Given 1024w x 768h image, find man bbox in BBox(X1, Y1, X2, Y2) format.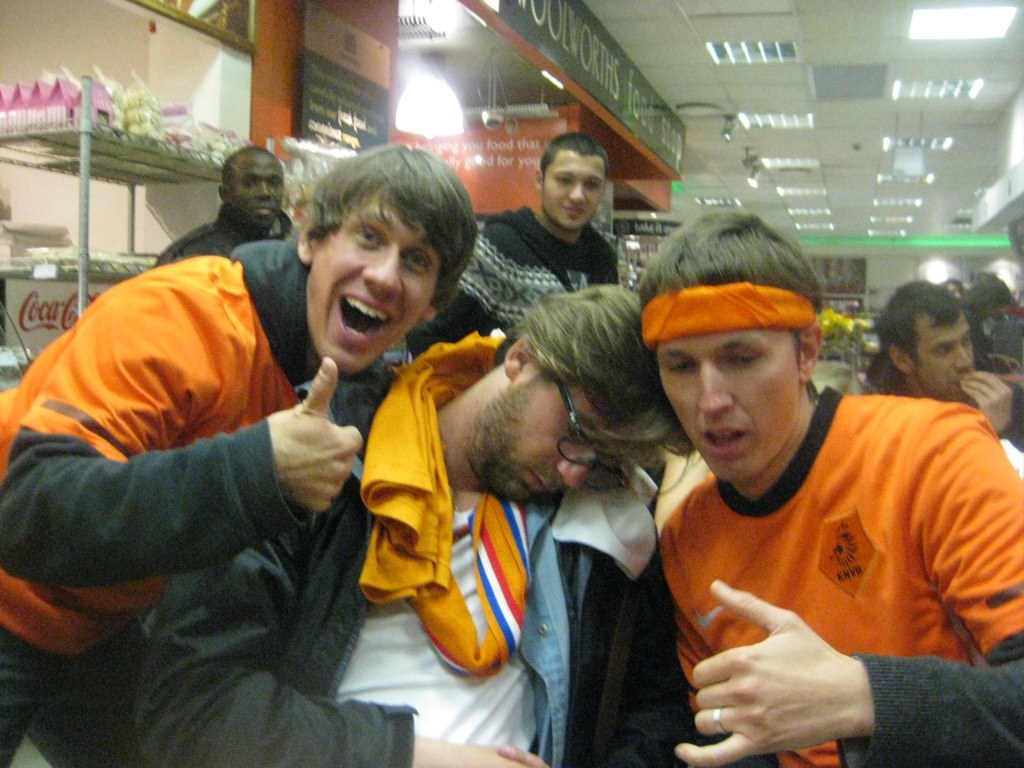
BBox(410, 129, 627, 355).
